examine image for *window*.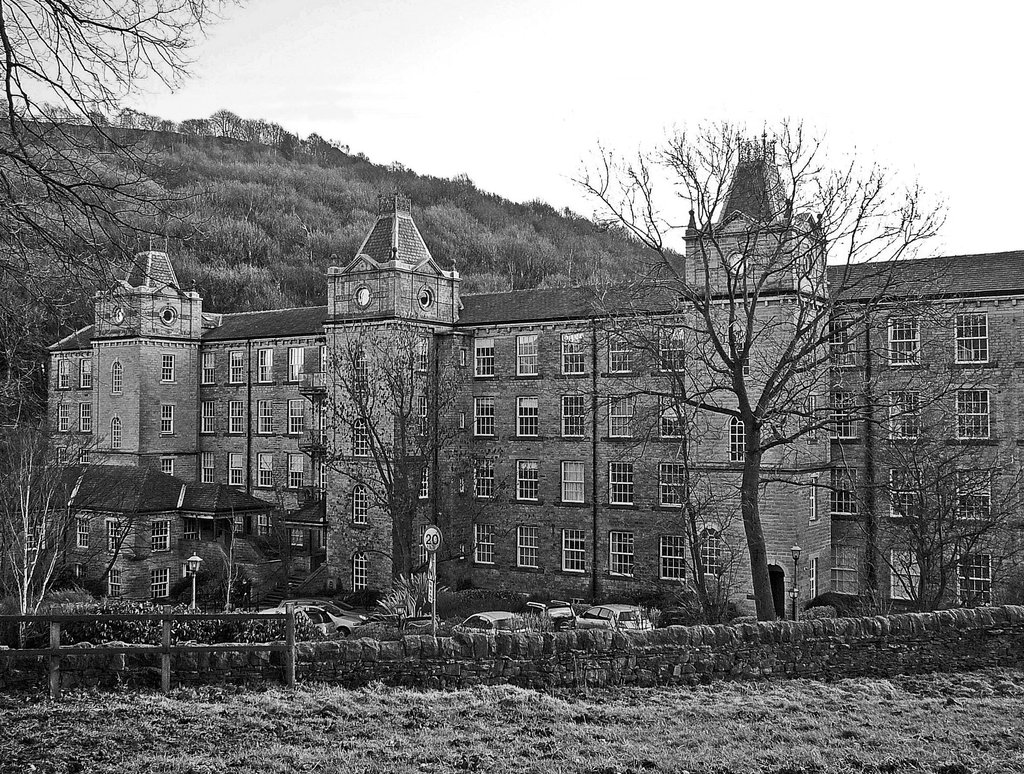
Examination result: box(200, 401, 214, 437).
